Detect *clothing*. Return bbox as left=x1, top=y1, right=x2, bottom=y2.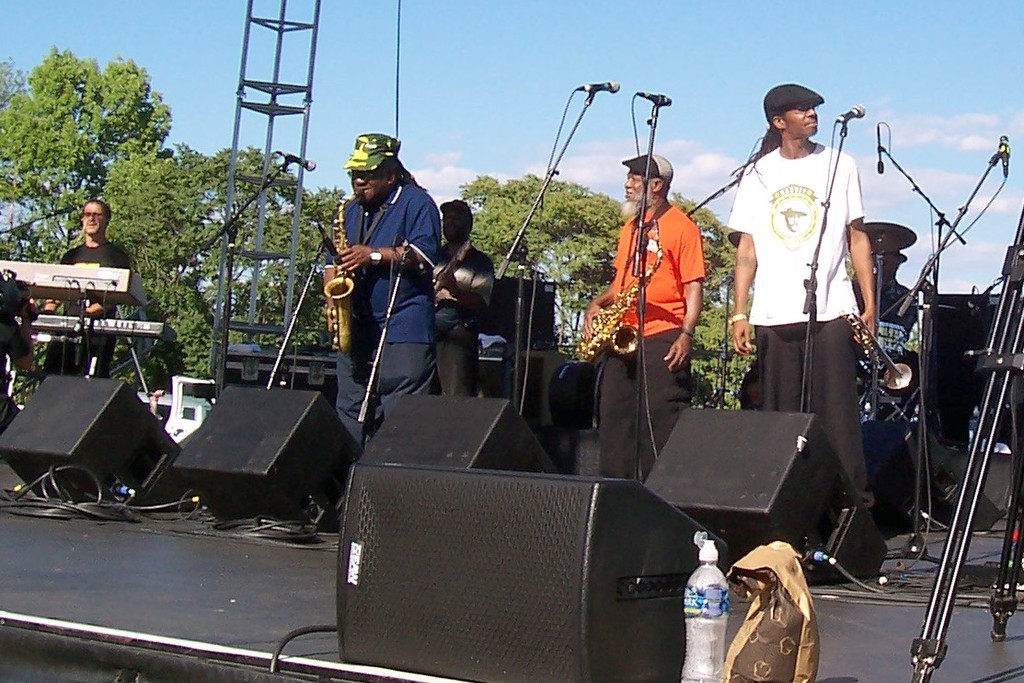
left=325, top=181, right=443, bottom=450.
